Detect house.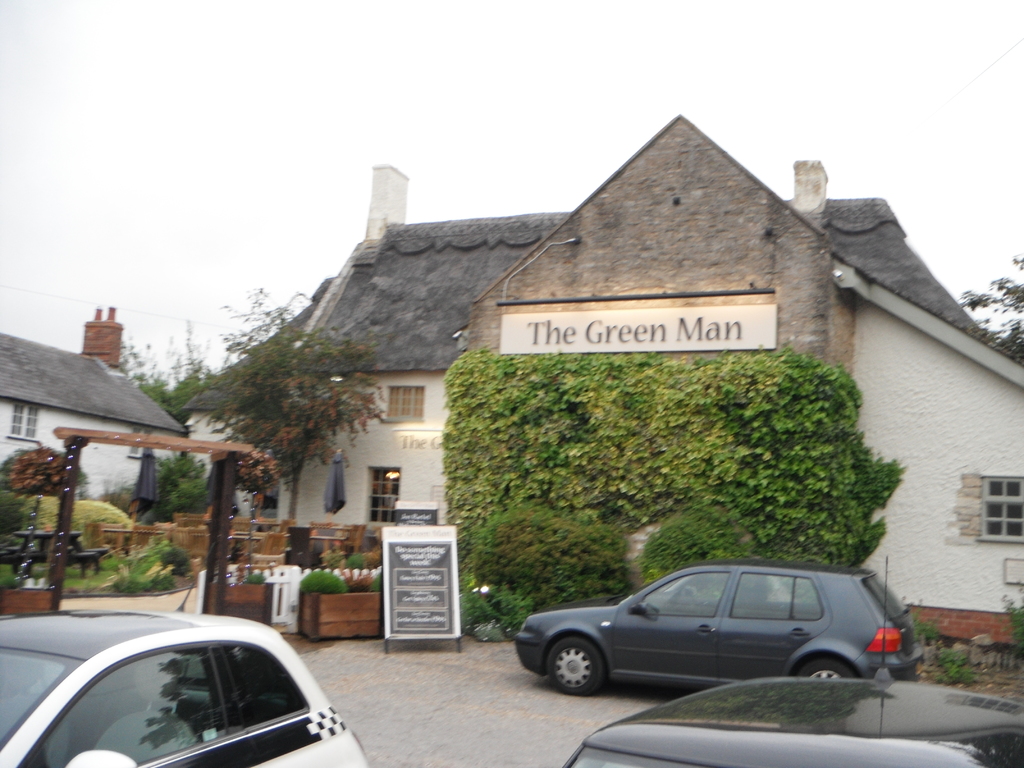
Detected at Rect(0, 303, 184, 508).
